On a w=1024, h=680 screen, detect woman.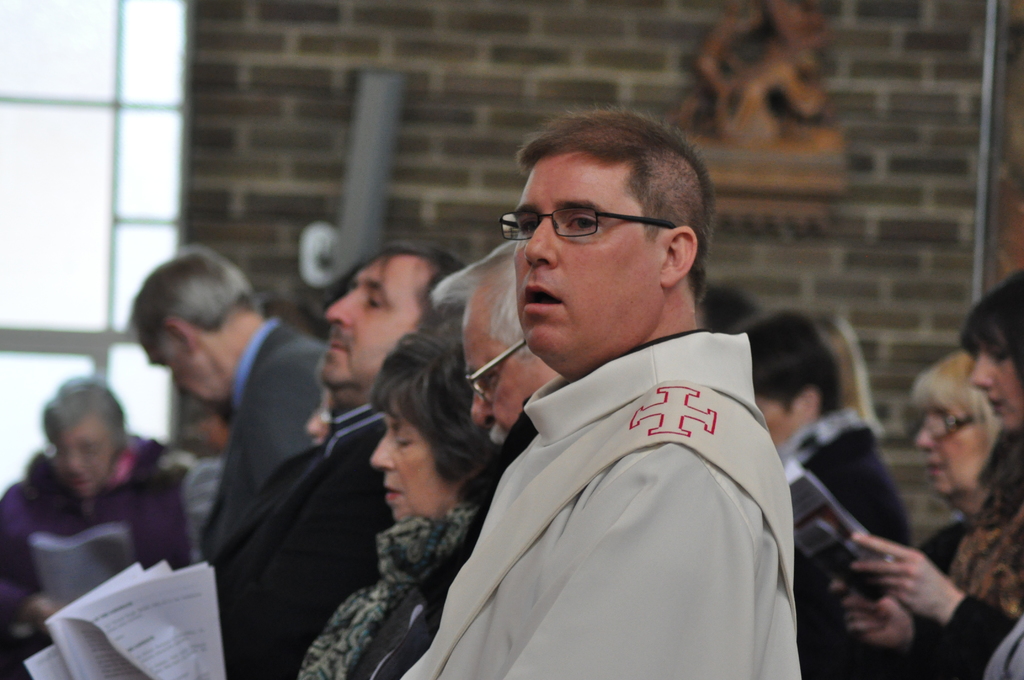
x1=319, y1=302, x2=506, y2=671.
